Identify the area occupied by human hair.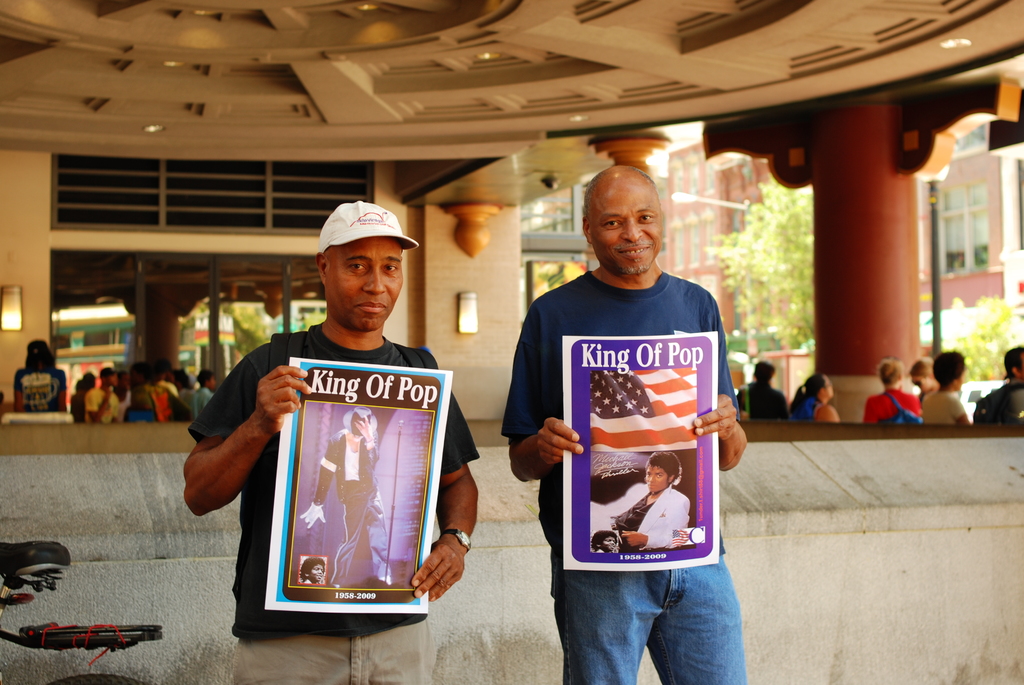
Area: <region>931, 352, 964, 385</region>.
